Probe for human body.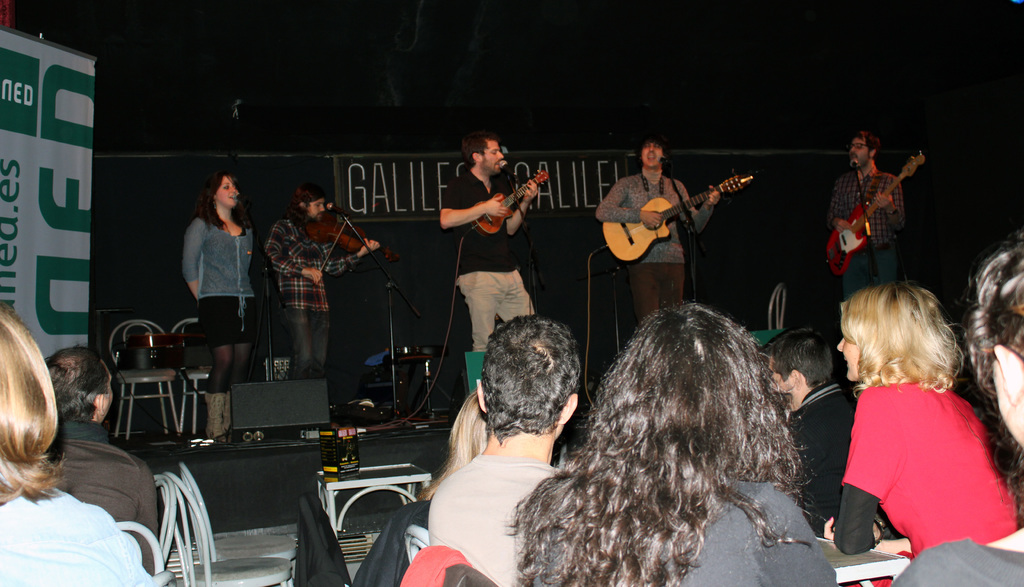
Probe result: [left=264, top=181, right=380, bottom=440].
